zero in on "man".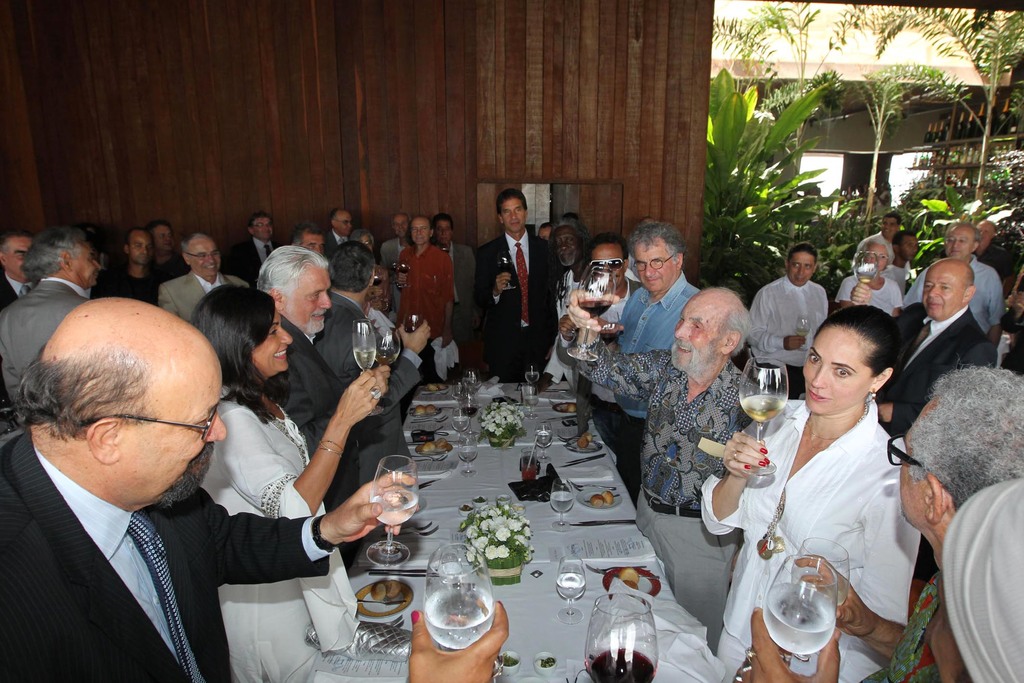
Zeroed in: bbox=(234, 214, 278, 279).
